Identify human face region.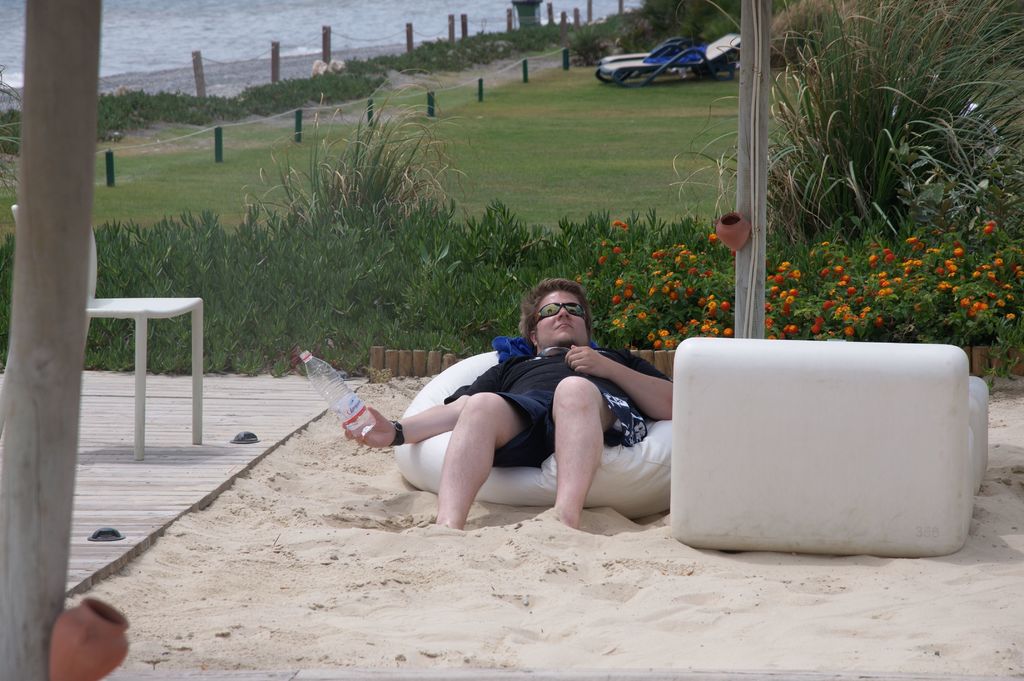
Region: left=535, top=291, right=589, bottom=349.
